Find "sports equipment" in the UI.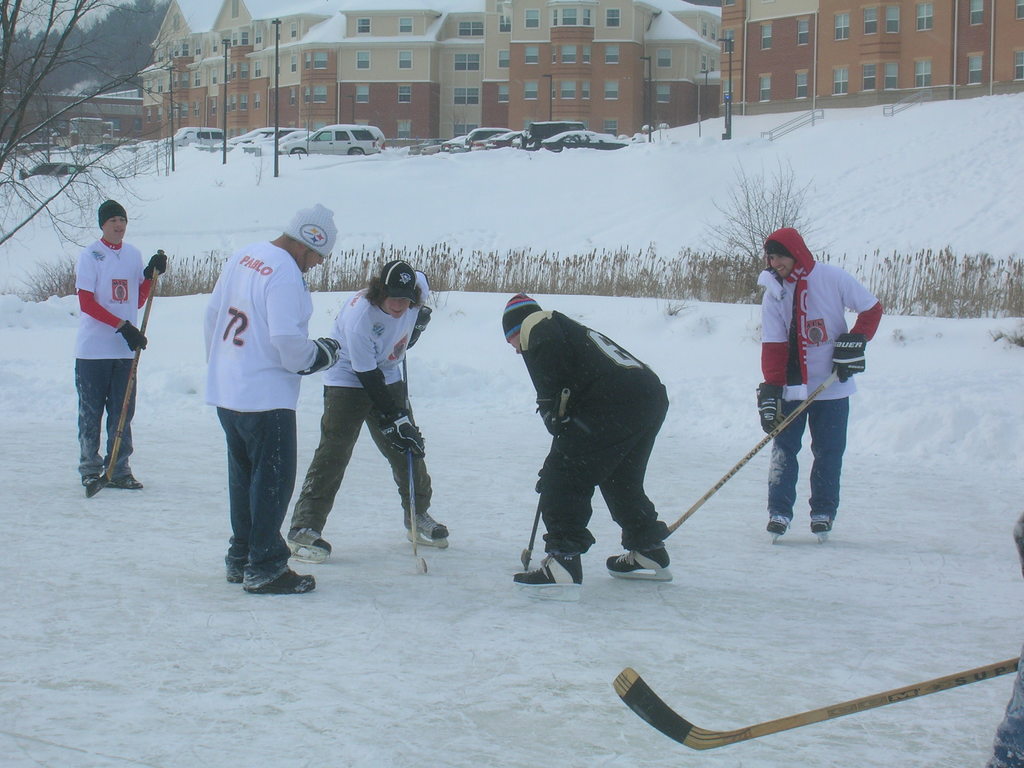
UI element at [left=611, top=659, right=1023, bottom=756].
